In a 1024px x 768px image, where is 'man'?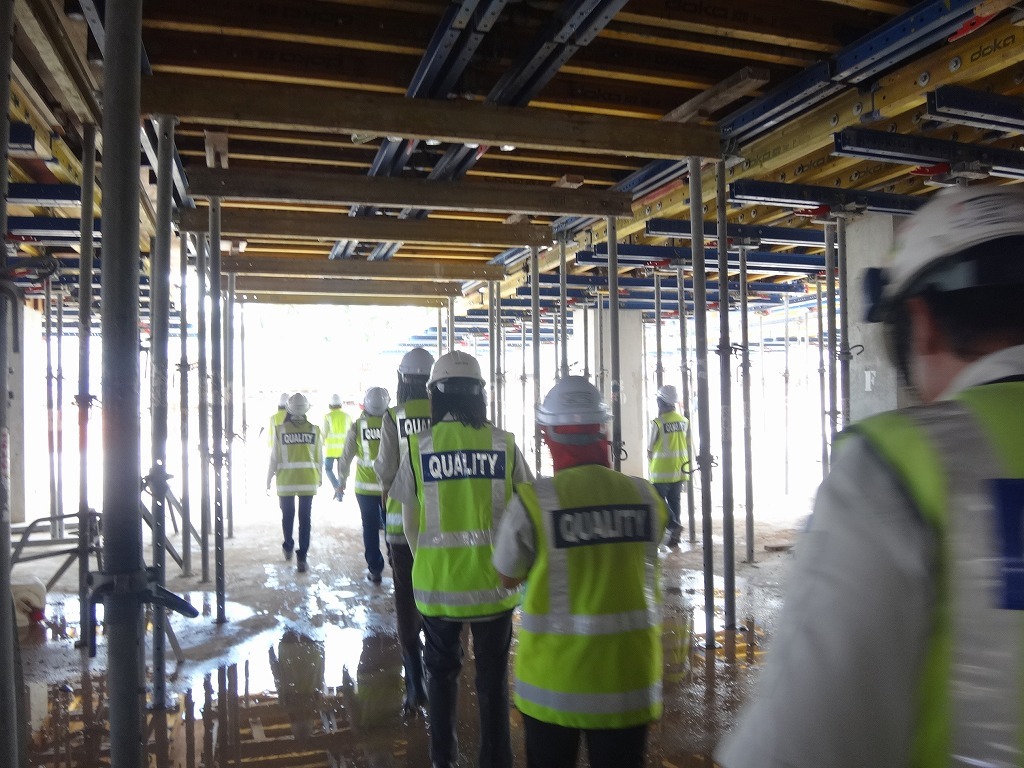
box=[401, 350, 529, 767].
